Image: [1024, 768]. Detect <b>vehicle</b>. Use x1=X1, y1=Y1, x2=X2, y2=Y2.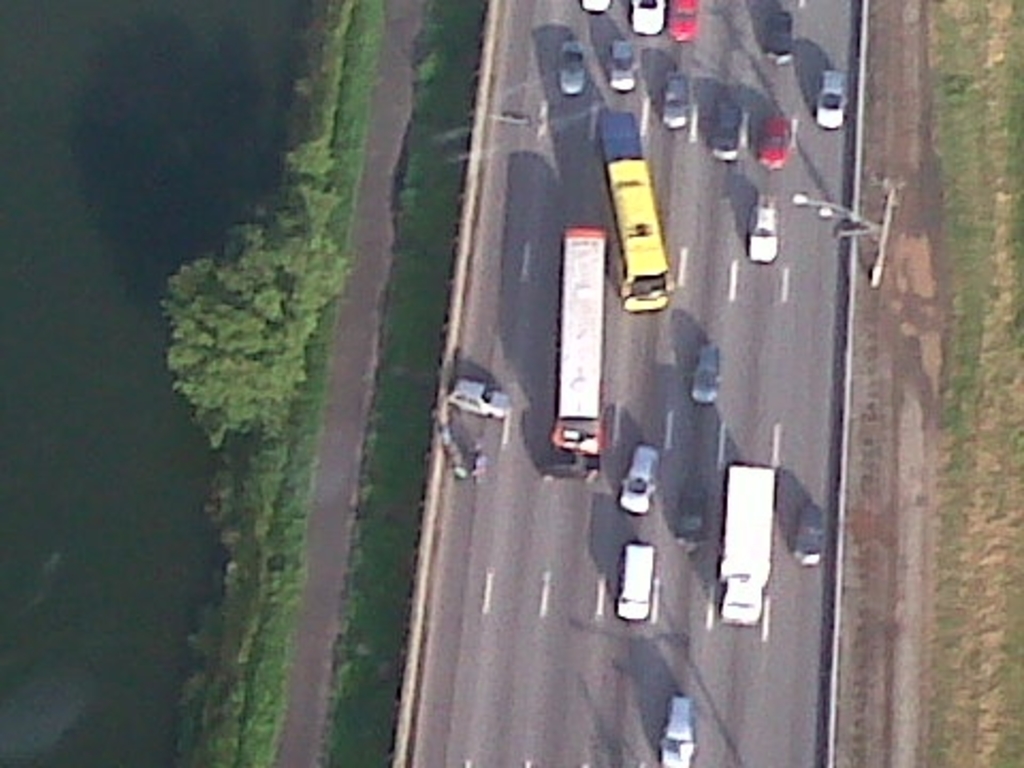
x1=439, y1=371, x2=508, y2=418.
